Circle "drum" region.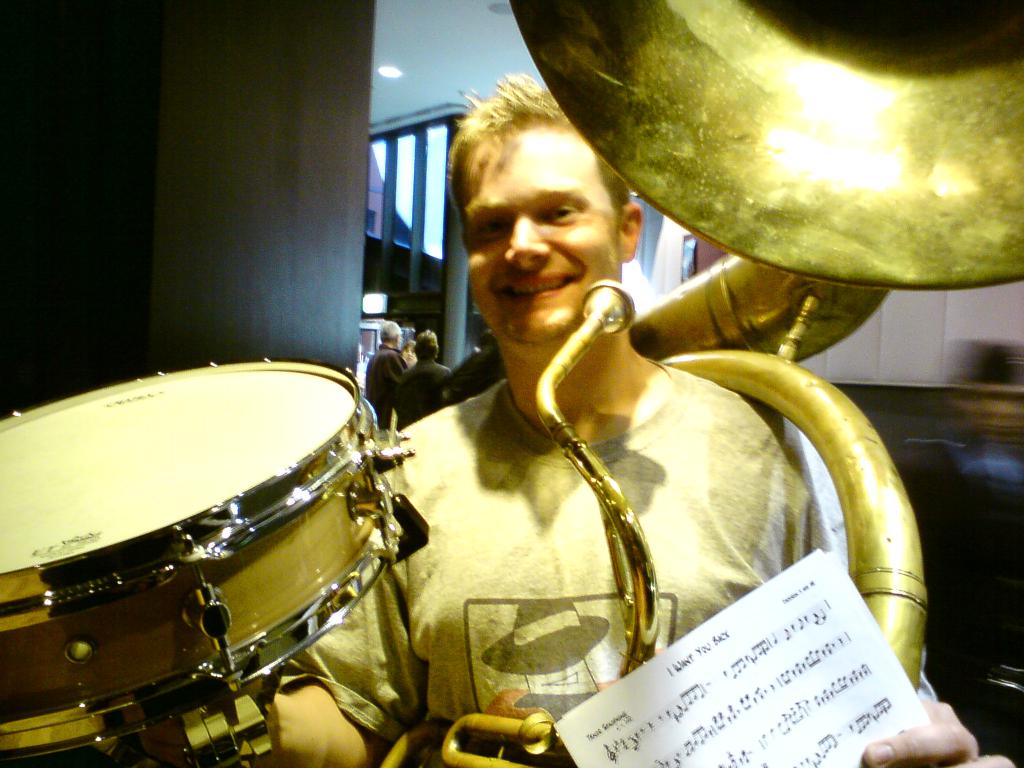
Region: [0, 369, 417, 757].
